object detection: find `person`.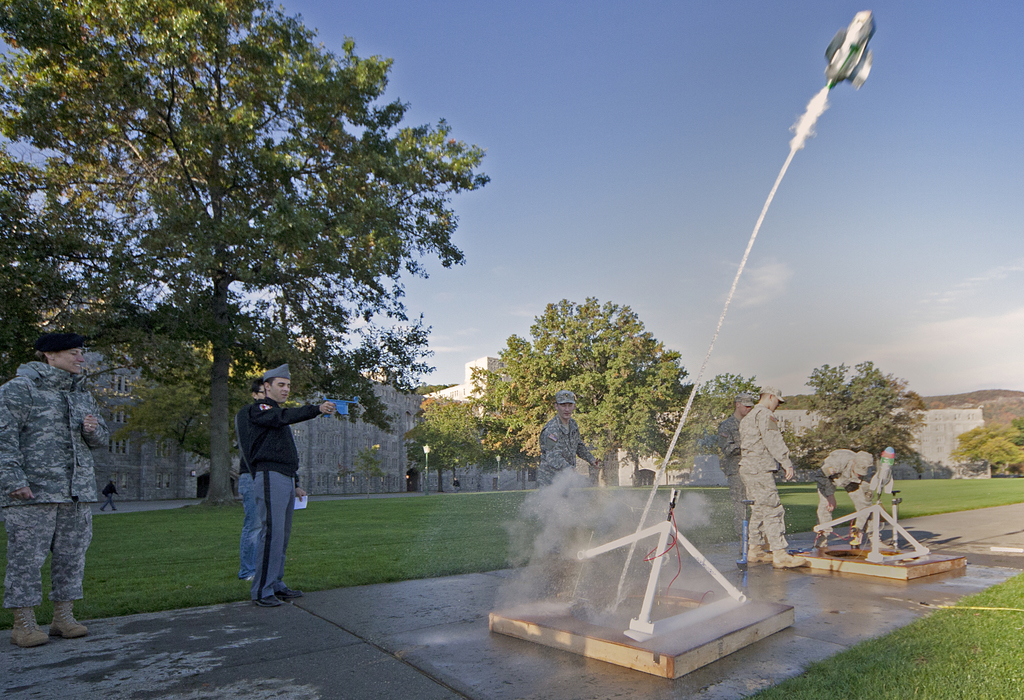
x1=0 y1=333 x2=111 y2=642.
